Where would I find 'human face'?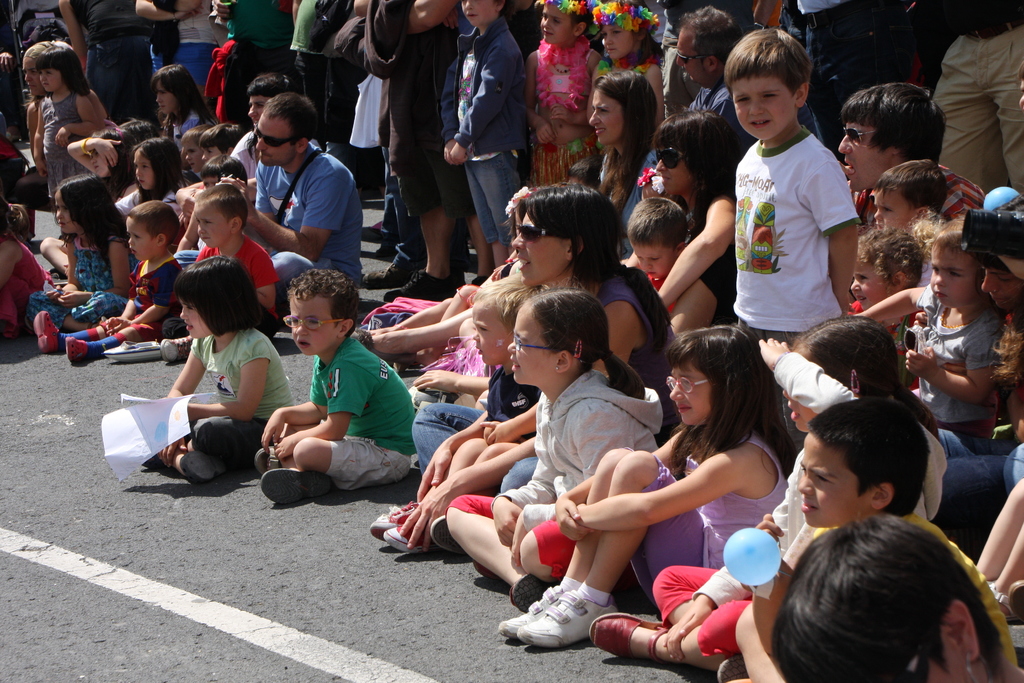
At x1=131 y1=152 x2=155 y2=188.
